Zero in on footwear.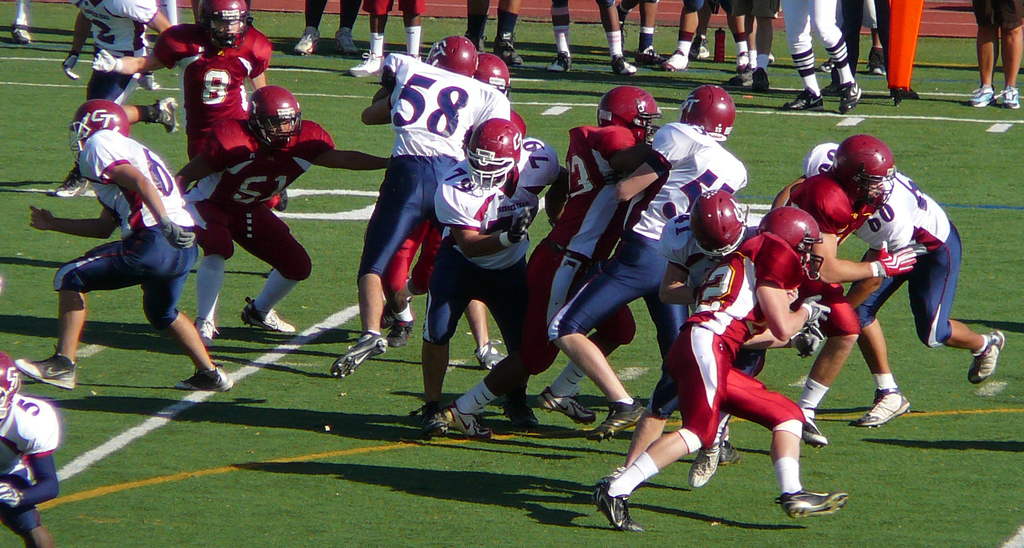
Zeroed in: region(376, 293, 411, 330).
